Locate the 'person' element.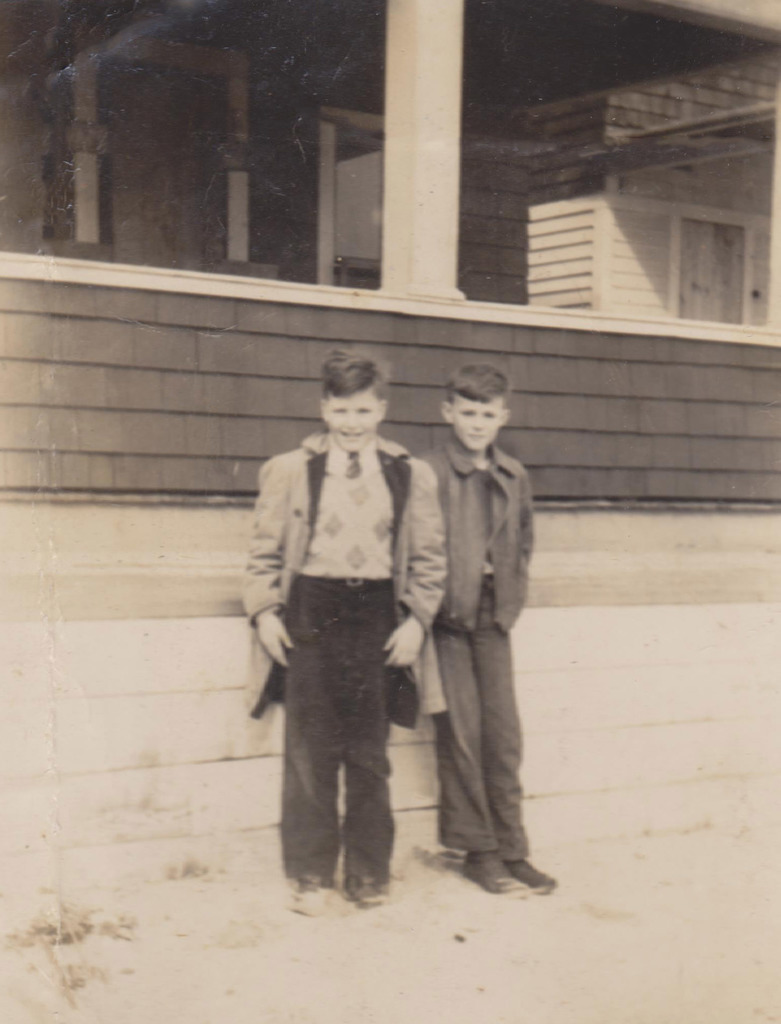
Element bbox: rect(423, 365, 556, 906).
